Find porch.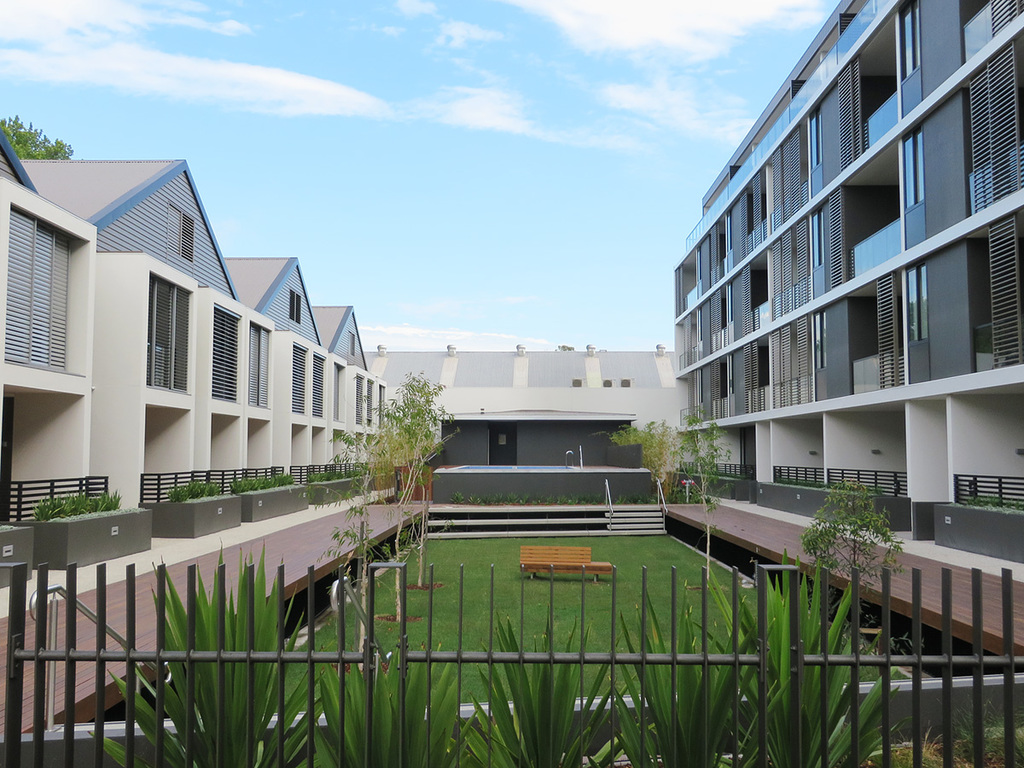
crop(948, 470, 1023, 520).
